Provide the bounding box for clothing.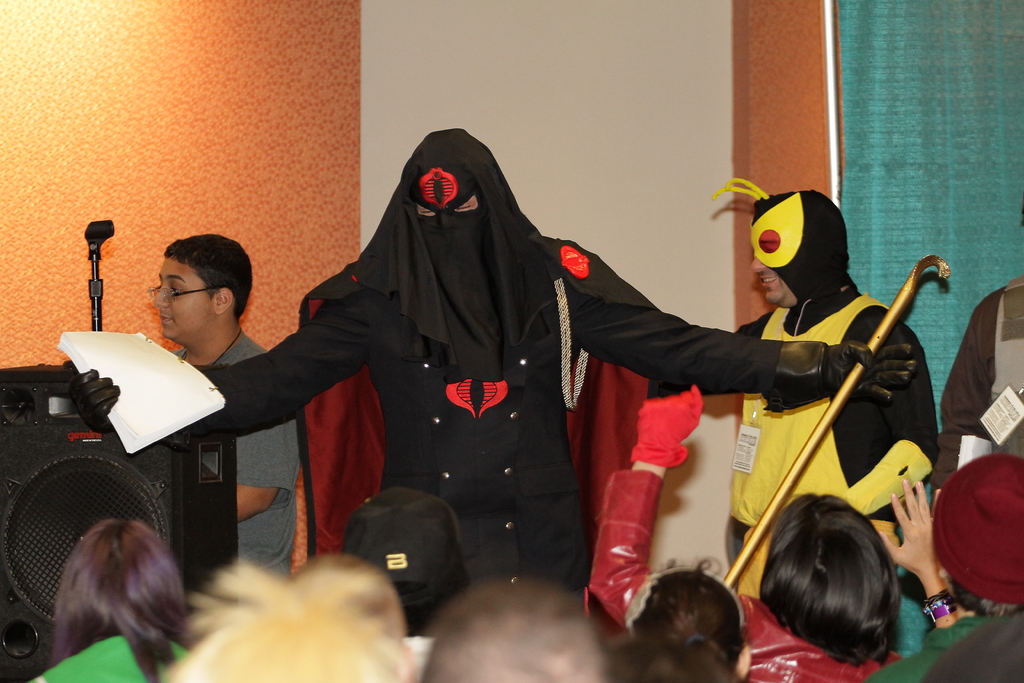
BBox(929, 280, 1023, 489).
